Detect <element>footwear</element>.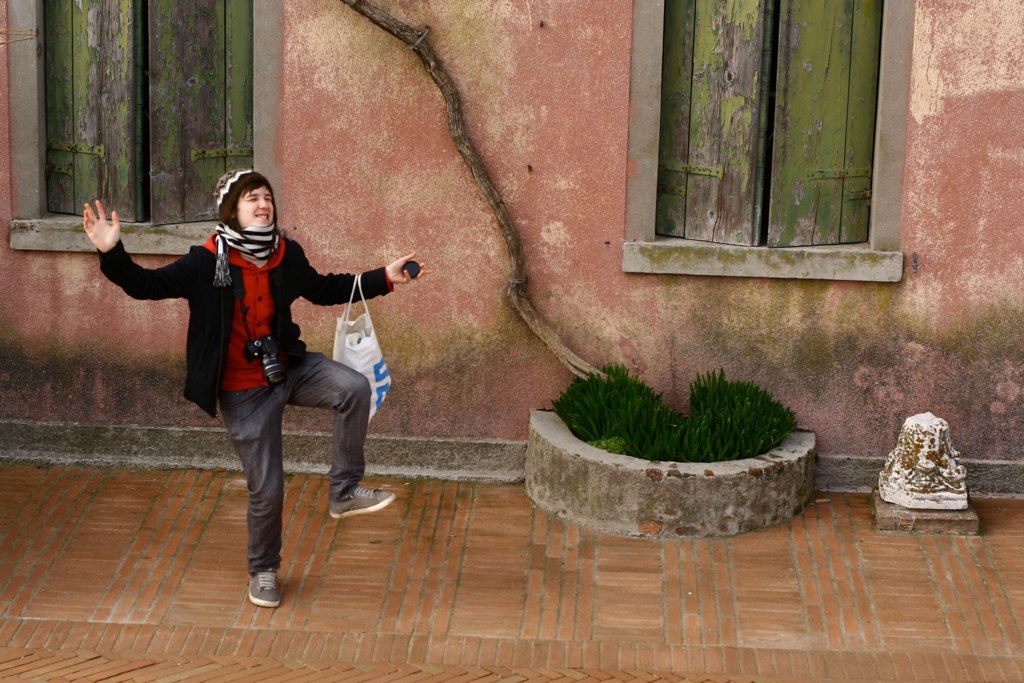
Detected at x1=250, y1=572, x2=282, y2=606.
